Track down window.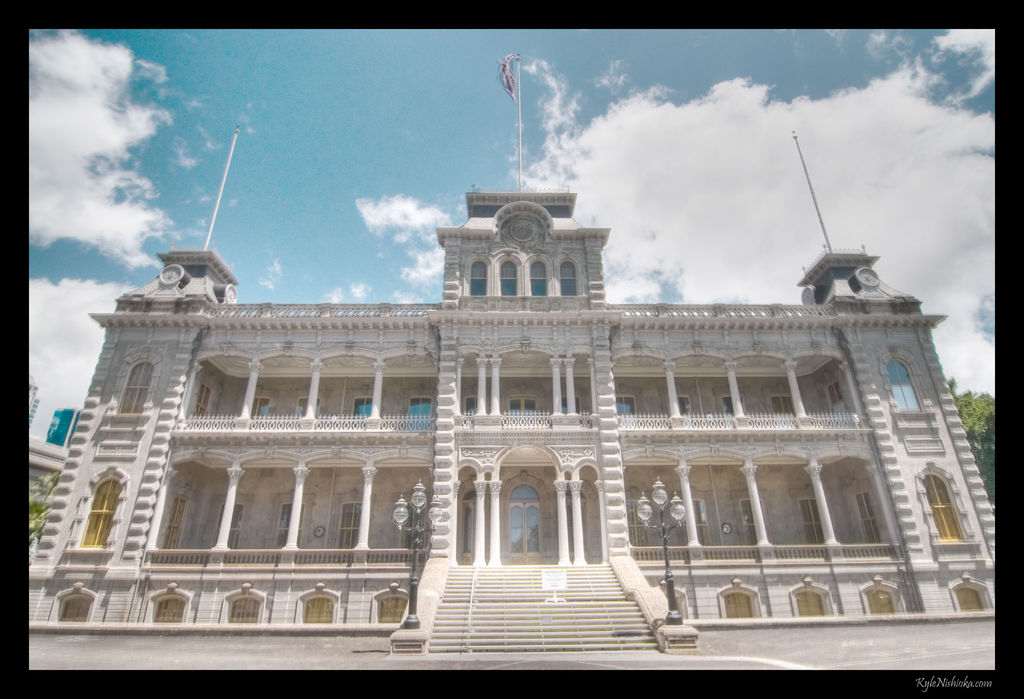
Tracked to [left=825, top=377, right=849, bottom=414].
